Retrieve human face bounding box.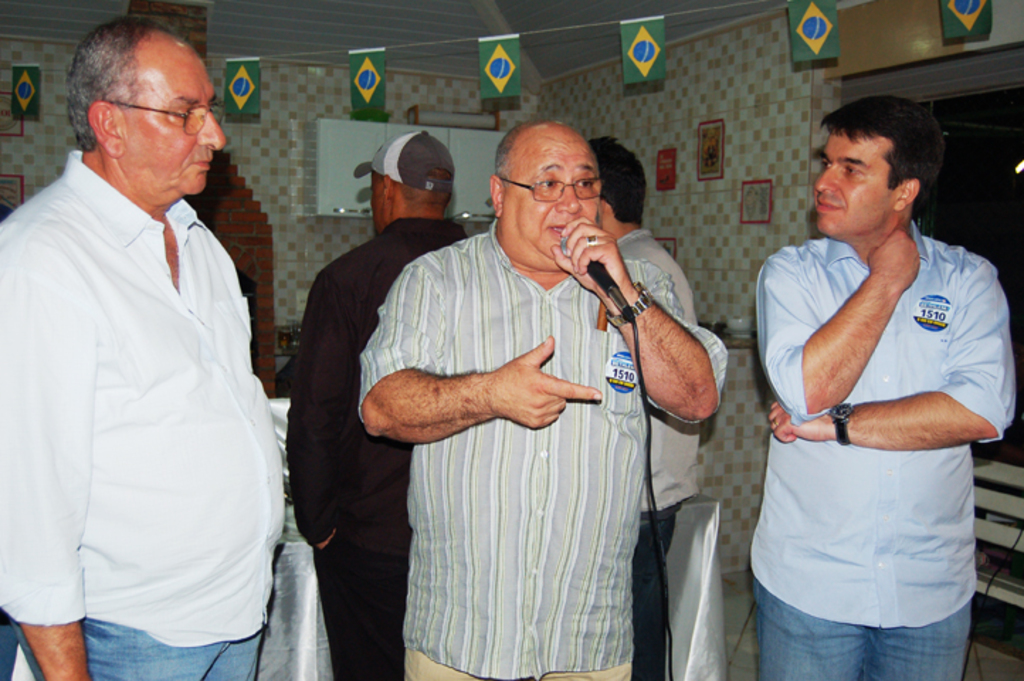
Bounding box: 123,28,224,193.
